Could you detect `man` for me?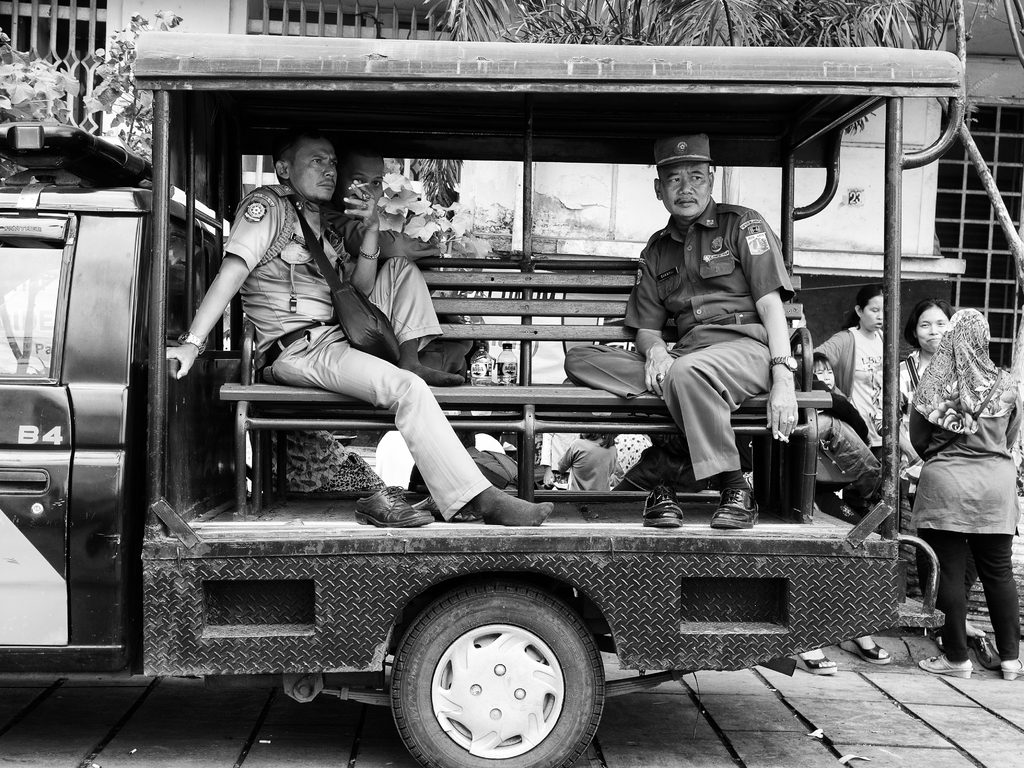
Detection result: box=[156, 132, 553, 519].
